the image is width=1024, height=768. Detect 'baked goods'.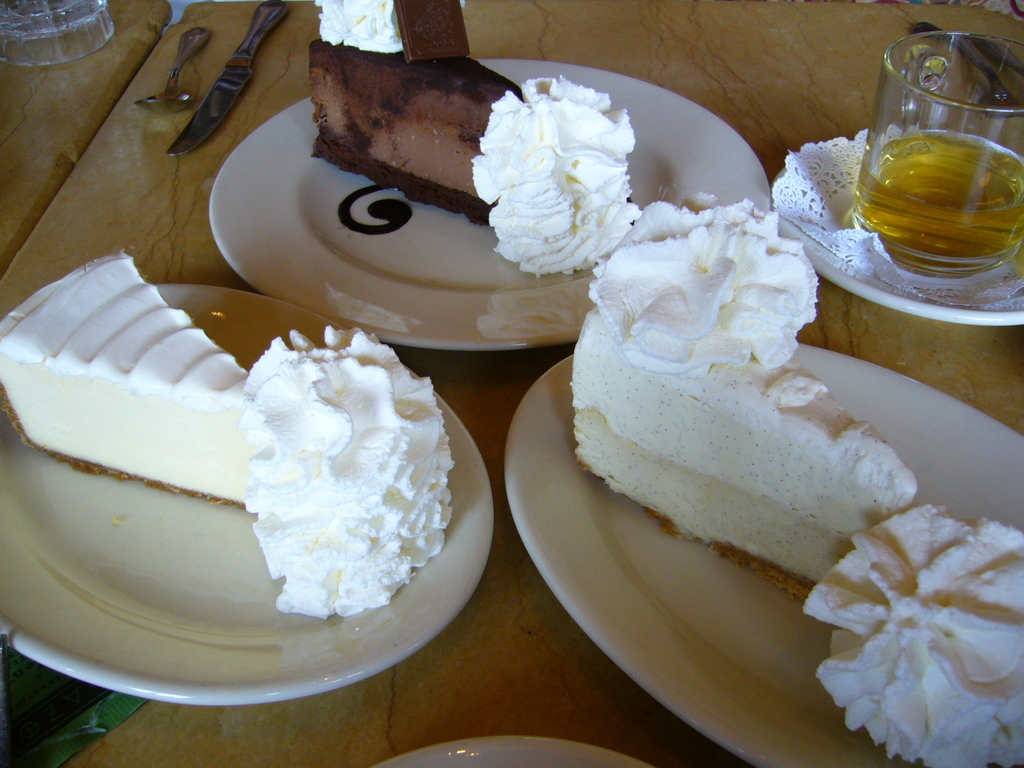
Detection: crop(0, 246, 266, 521).
